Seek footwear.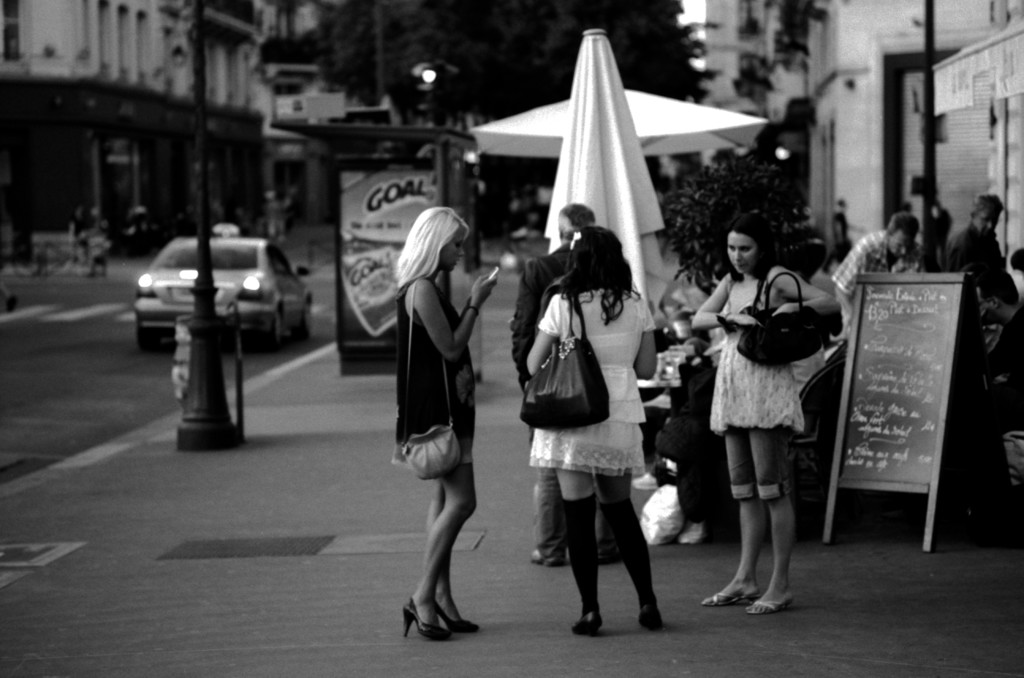
rect(529, 544, 568, 573).
